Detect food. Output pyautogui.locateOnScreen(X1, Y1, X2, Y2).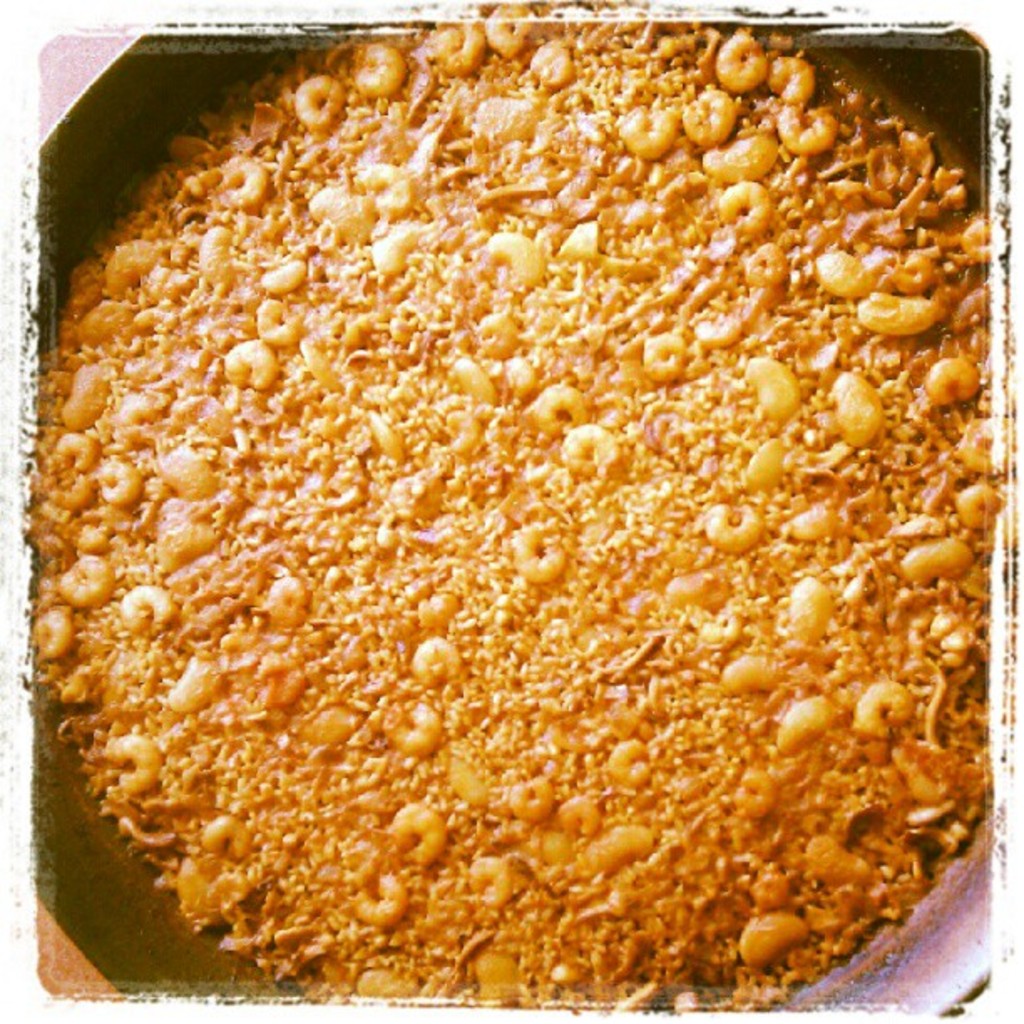
pyautogui.locateOnScreen(60, 72, 969, 969).
